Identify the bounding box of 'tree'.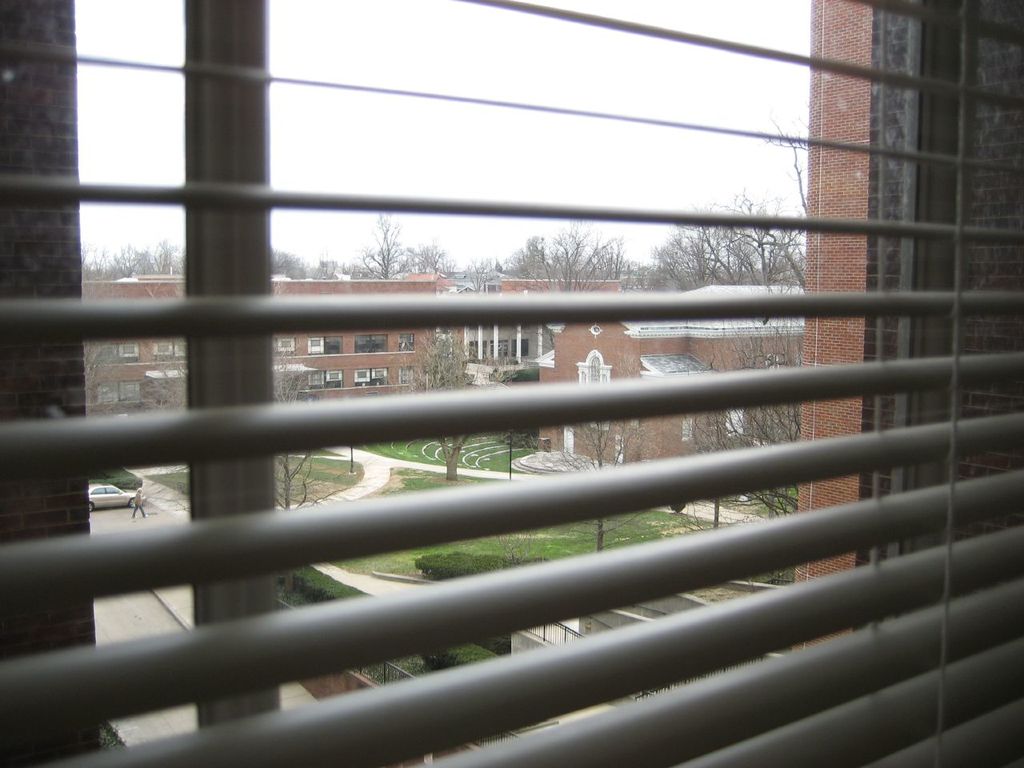
BBox(262, 350, 327, 578).
